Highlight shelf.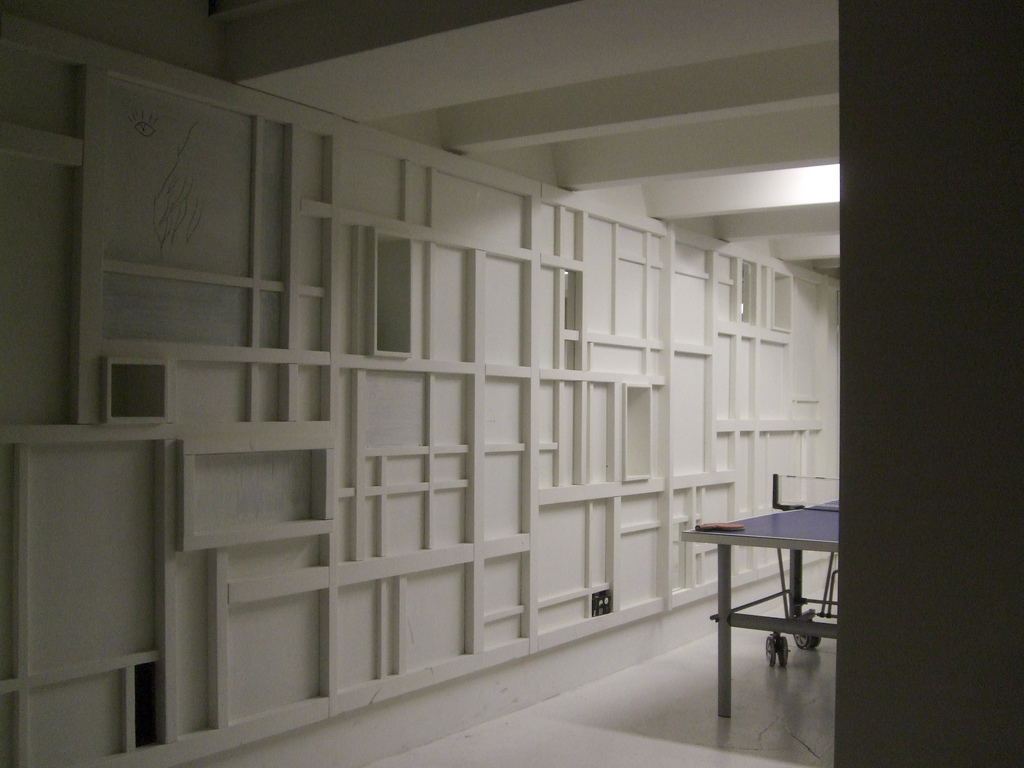
Highlighted region: {"x1": 463, "y1": 543, "x2": 536, "y2": 653}.
